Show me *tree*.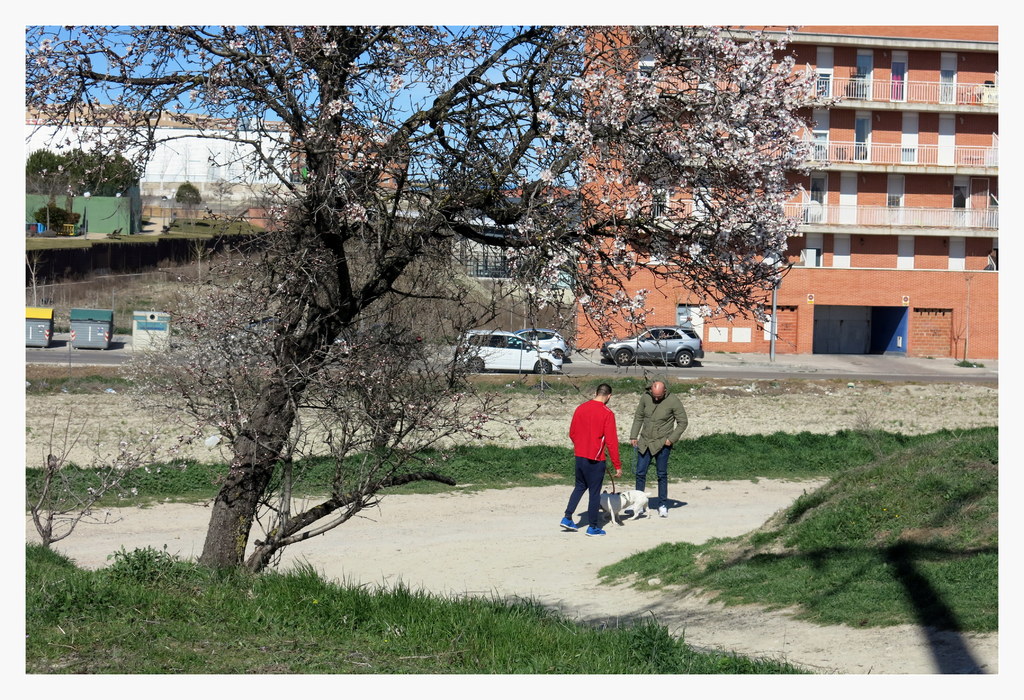
*tree* is here: x1=31 y1=202 x2=77 y2=245.
